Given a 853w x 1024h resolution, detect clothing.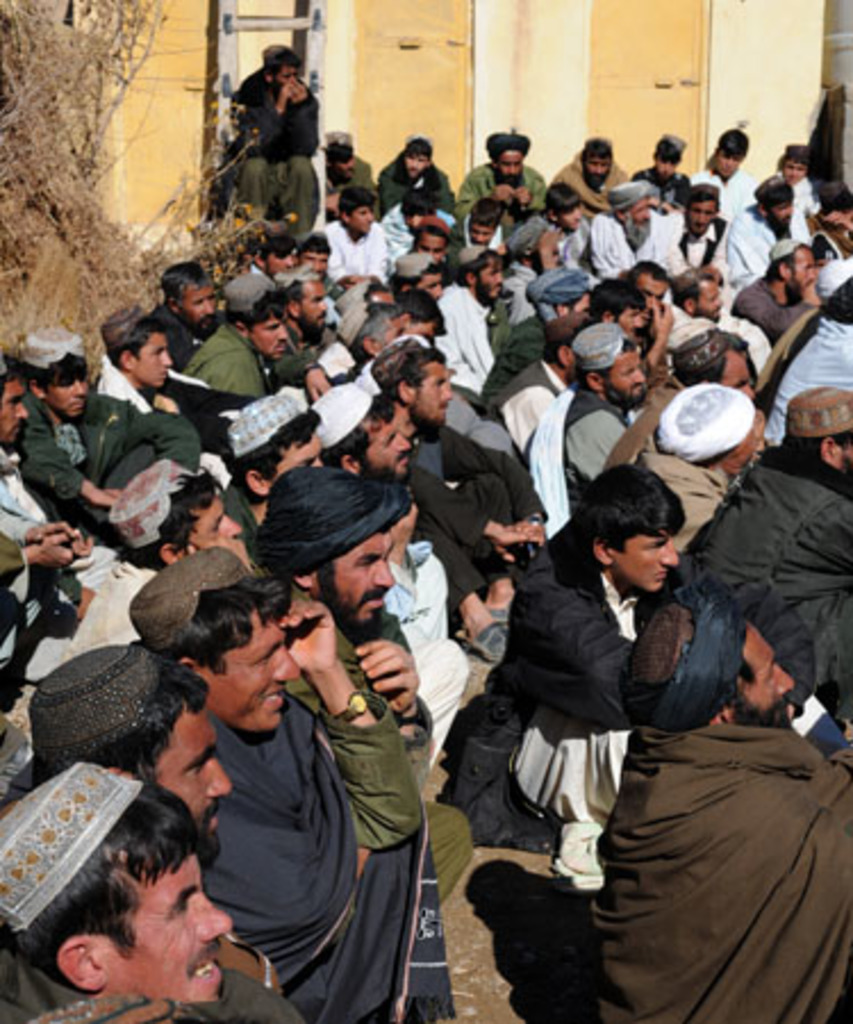
<bbox>550, 589, 848, 1008</bbox>.
